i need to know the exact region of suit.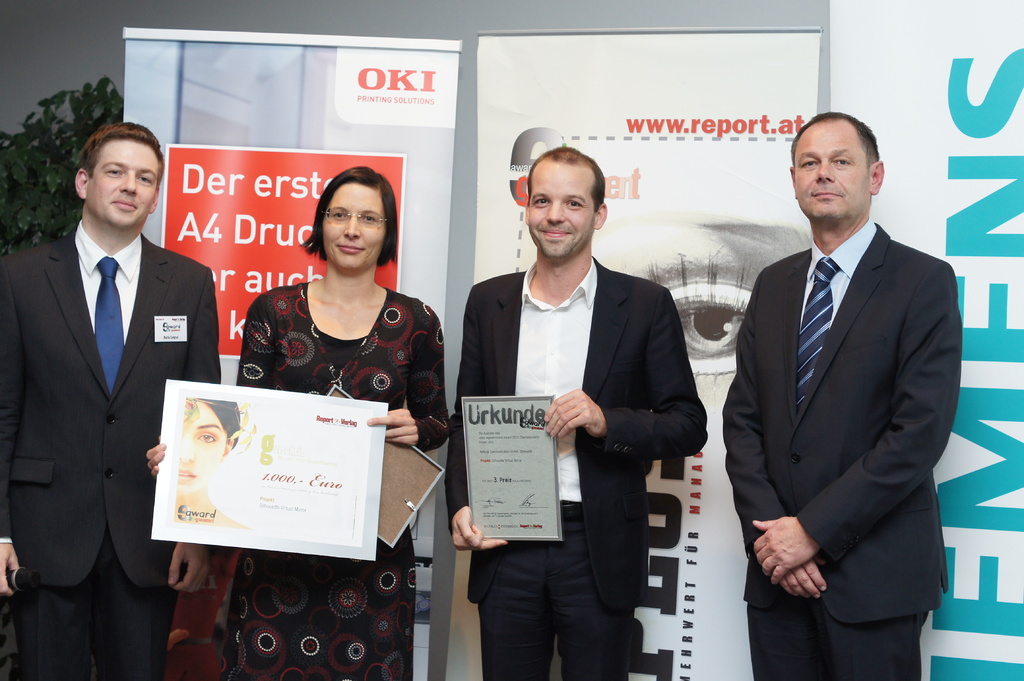
Region: 0 197 214 680.
